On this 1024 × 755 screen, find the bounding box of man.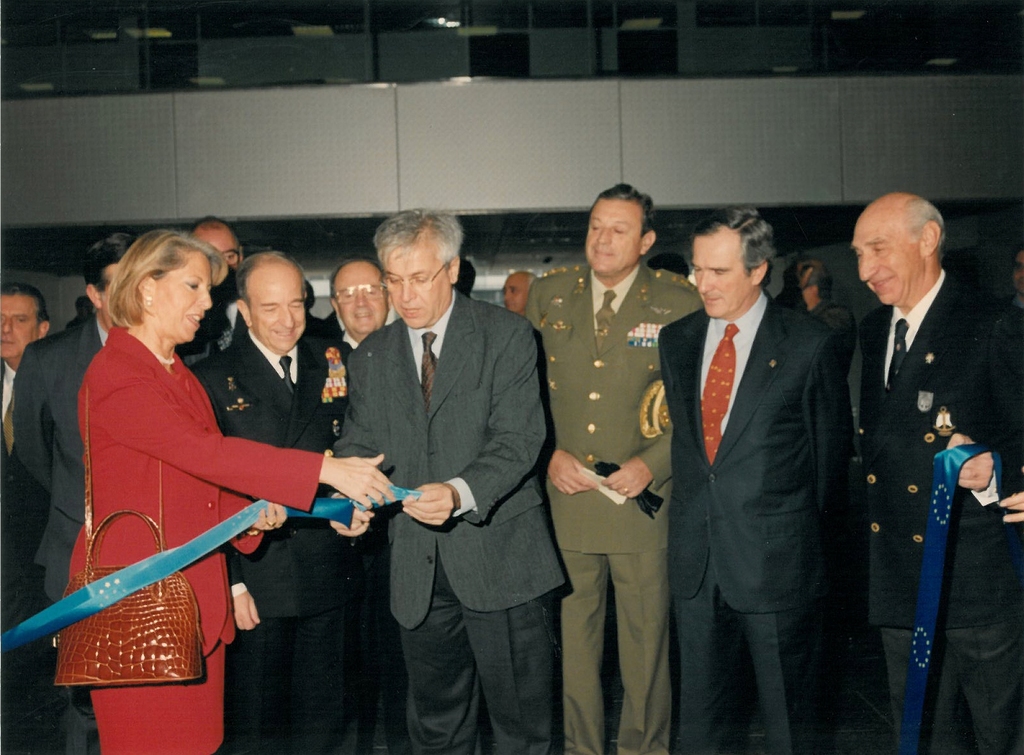
Bounding box: l=186, t=216, r=243, b=370.
